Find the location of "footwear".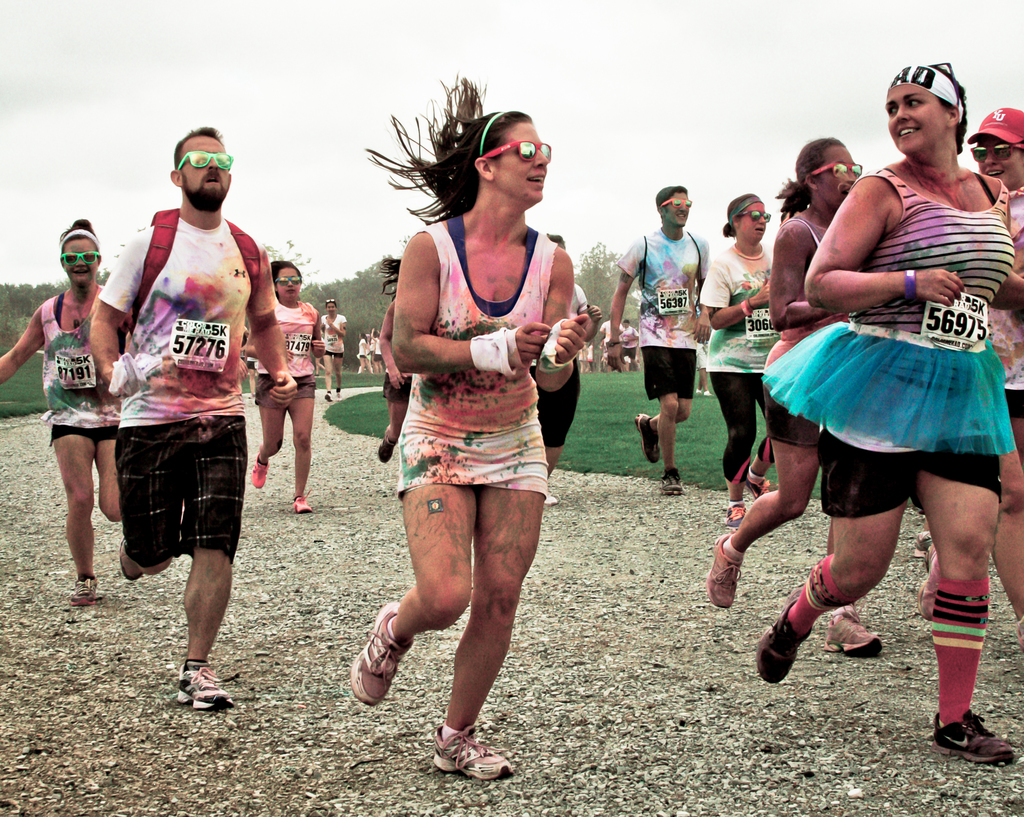
Location: BBox(431, 725, 515, 780).
